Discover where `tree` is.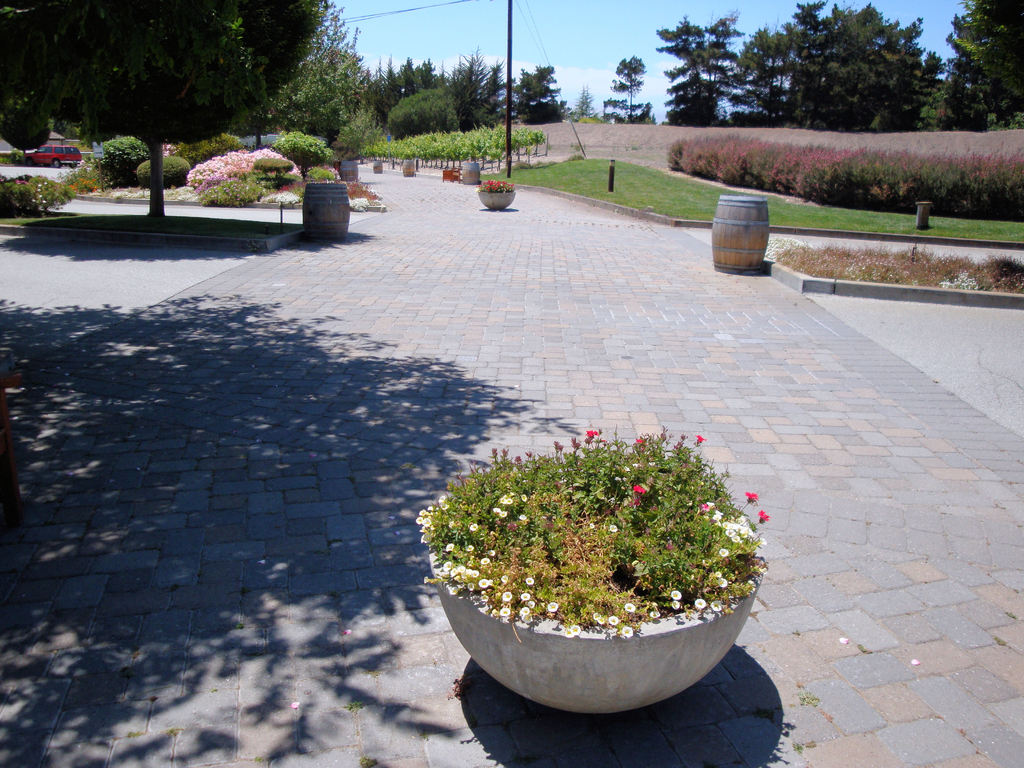
Discovered at 604:54:659:122.
